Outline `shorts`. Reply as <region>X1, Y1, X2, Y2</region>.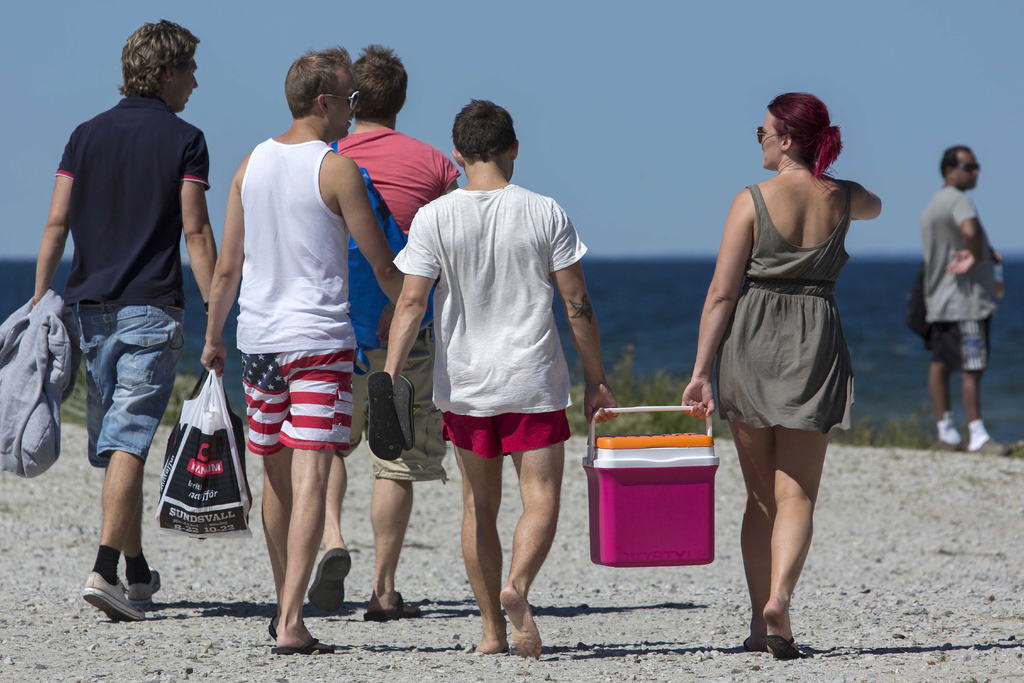
<region>73, 295, 181, 467</region>.
